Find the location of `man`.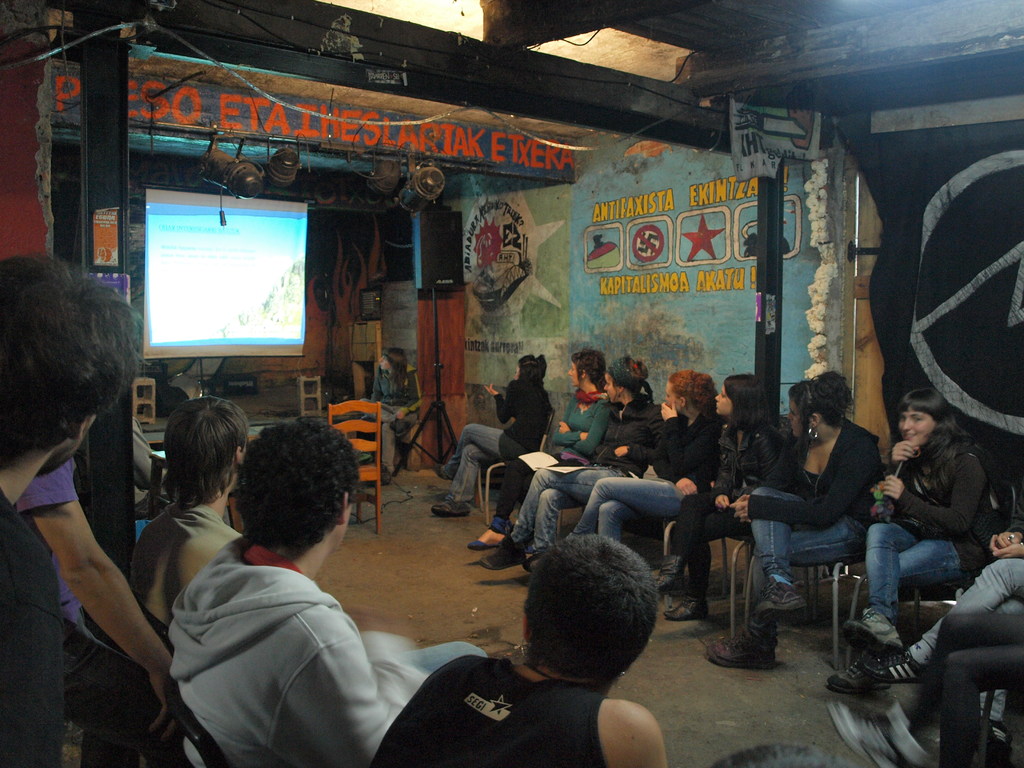
Location: (127,391,248,641).
